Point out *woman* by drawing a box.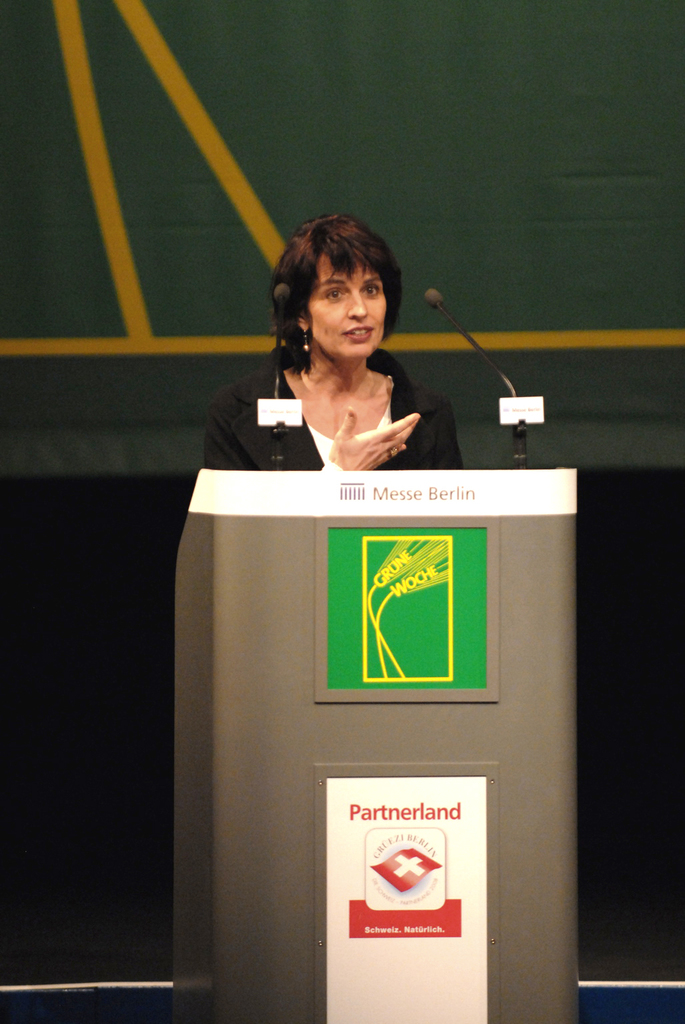
Rect(257, 217, 430, 482).
